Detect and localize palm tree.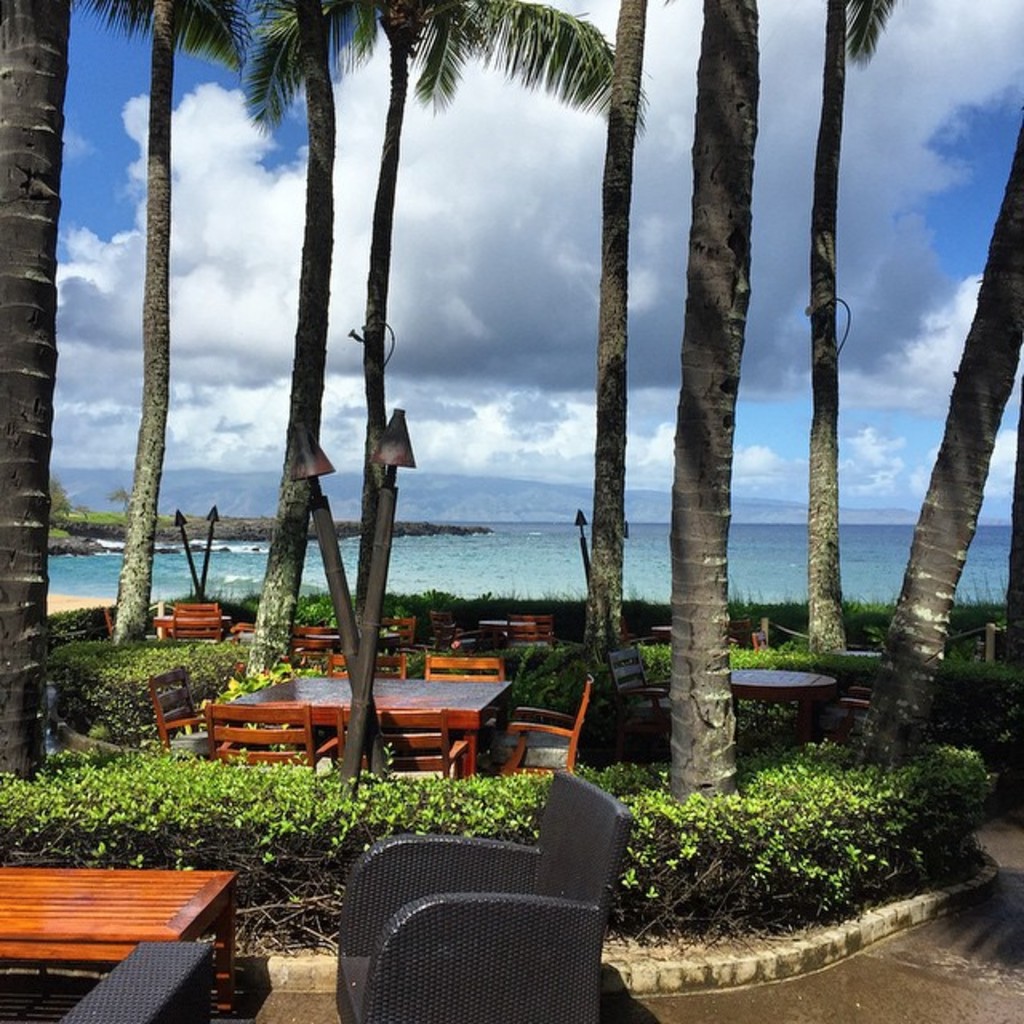
Localized at [237, 0, 405, 682].
